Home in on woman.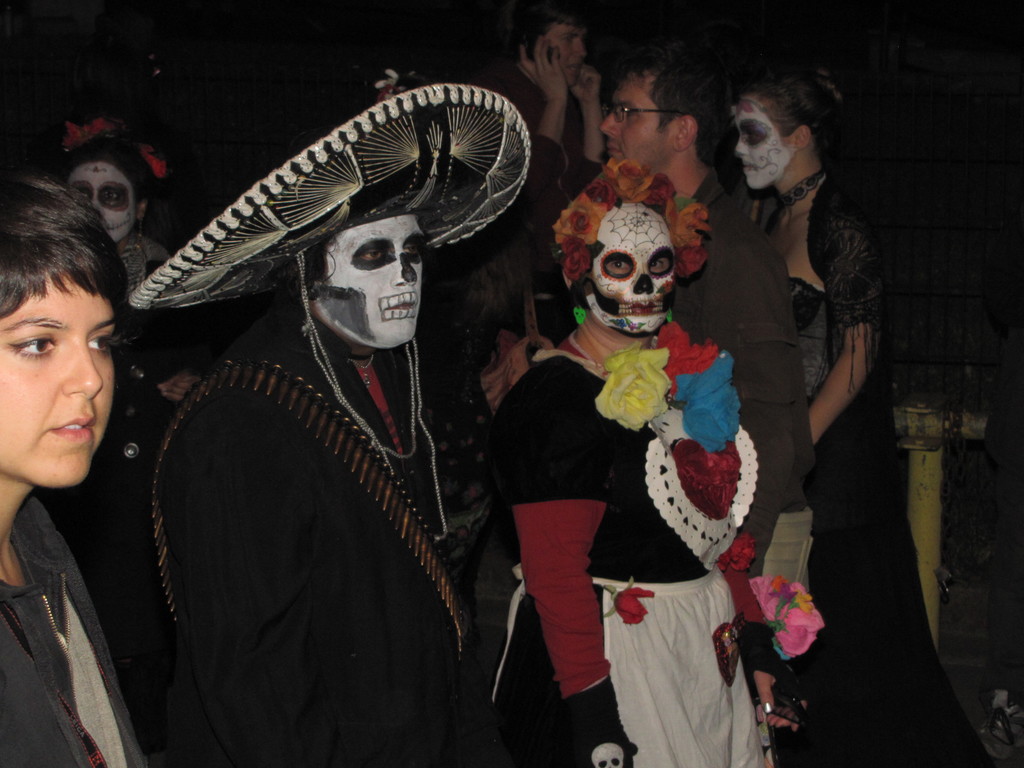
Homed in at Rect(0, 176, 144, 767).
